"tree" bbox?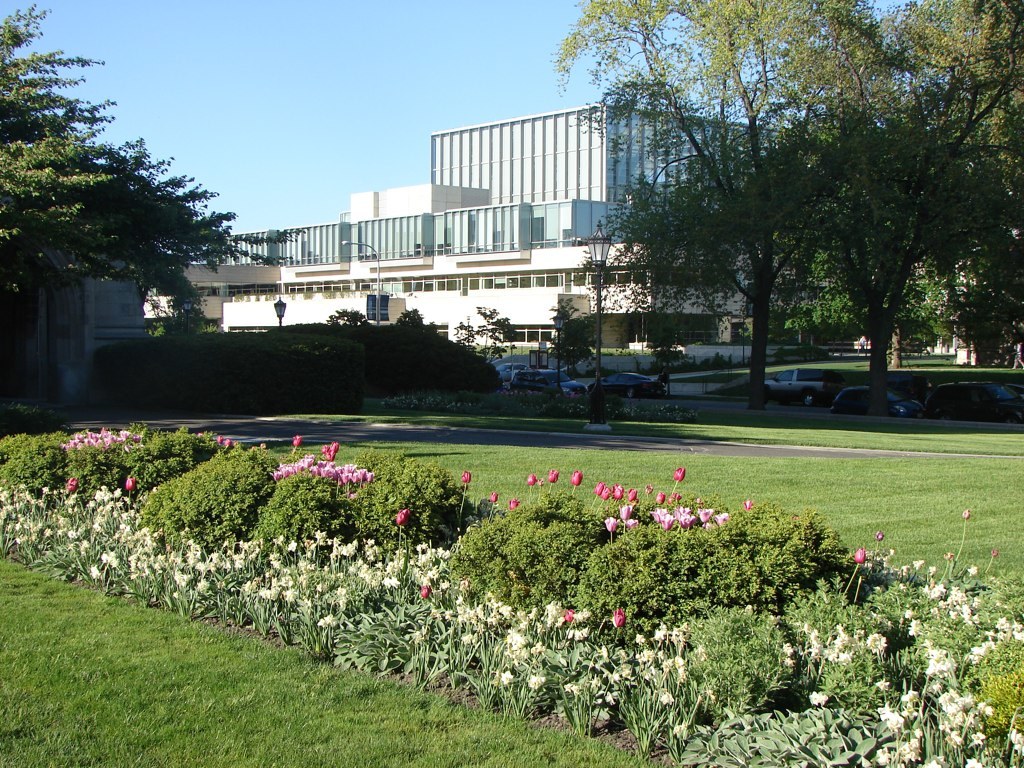
crop(0, 0, 304, 374)
